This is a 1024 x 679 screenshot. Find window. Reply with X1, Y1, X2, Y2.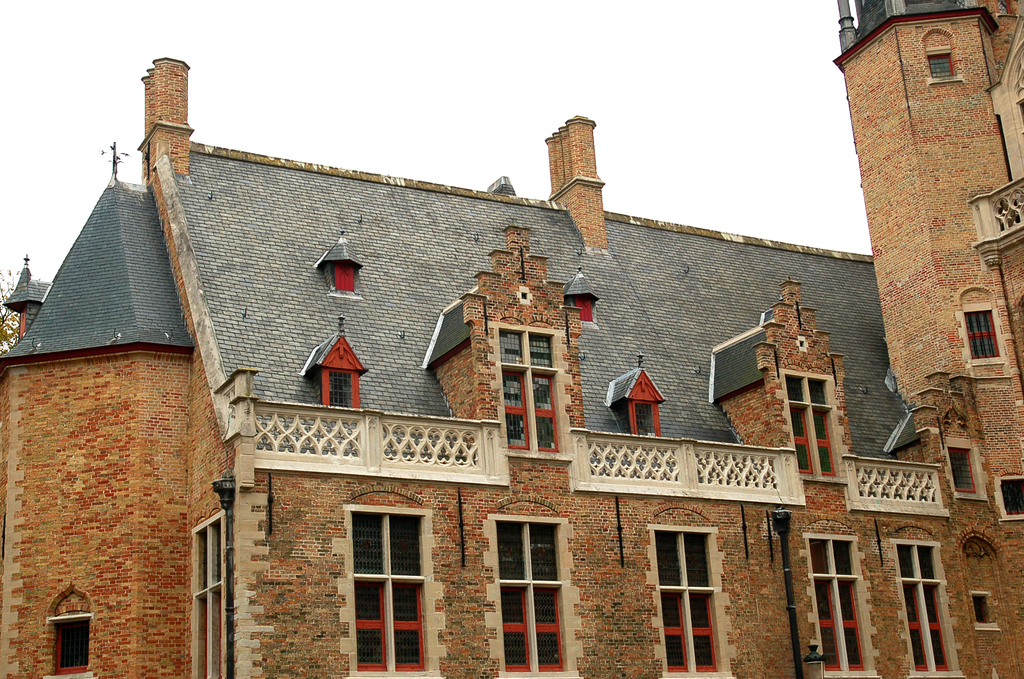
896, 539, 965, 678.
